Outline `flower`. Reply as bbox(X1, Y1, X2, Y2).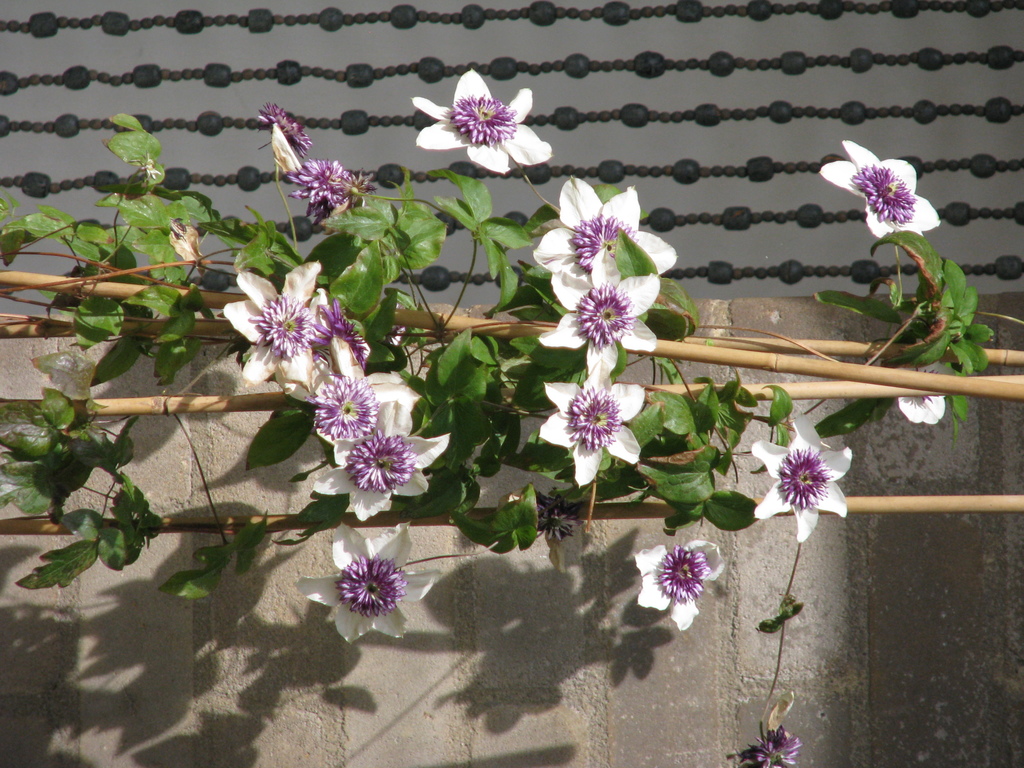
bbox(221, 259, 330, 386).
